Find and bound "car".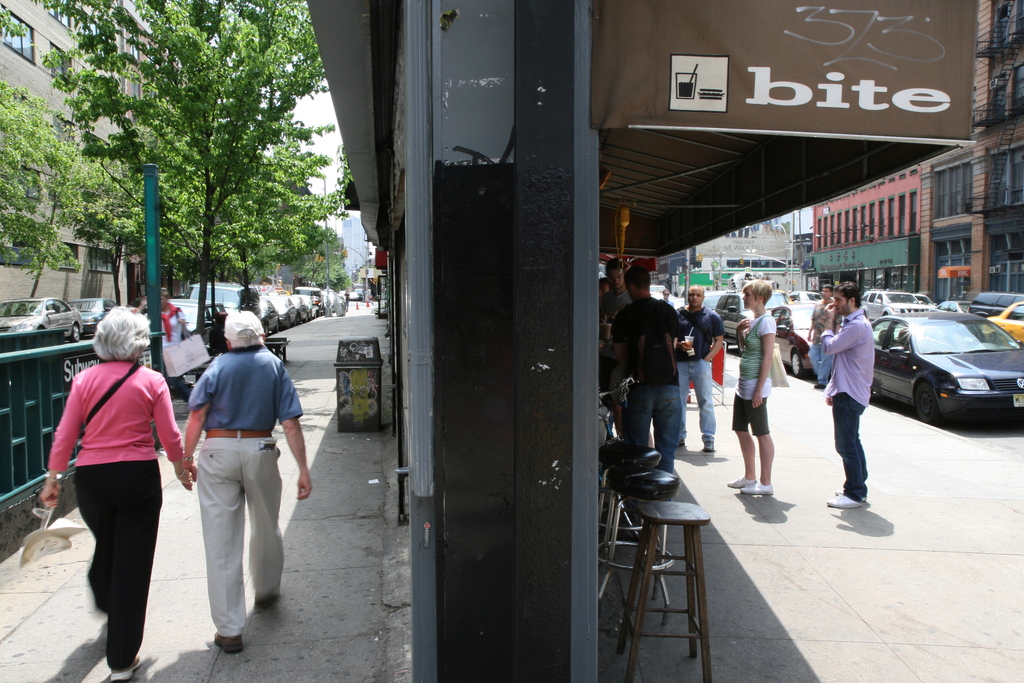
Bound: pyautogui.locateOnScreen(0, 295, 83, 342).
